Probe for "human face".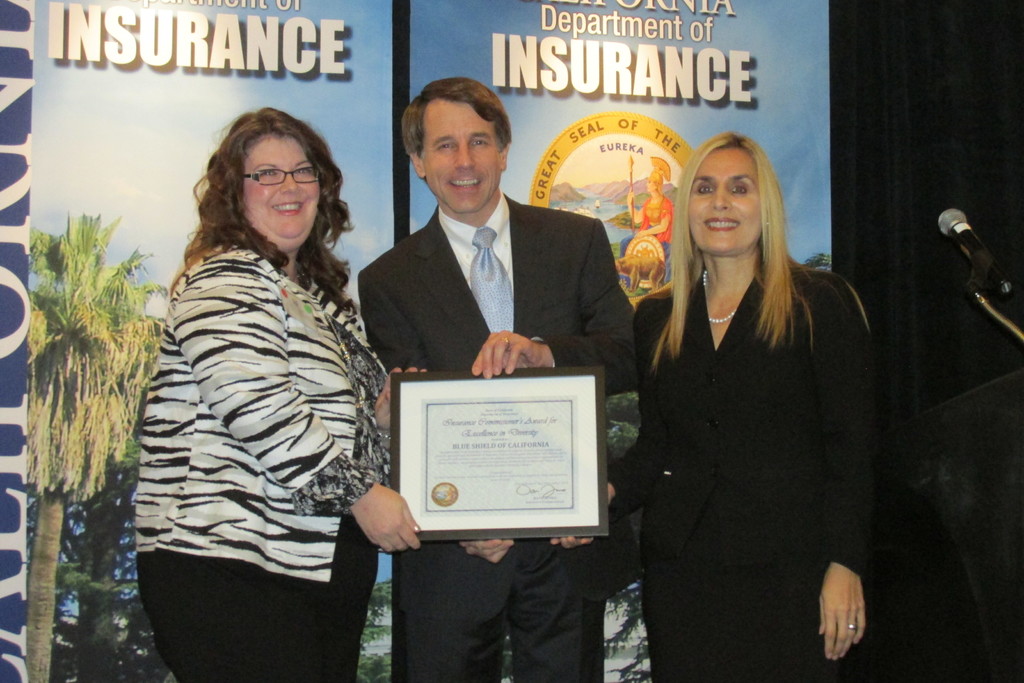
Probe result: <region>686, 151, 765, 249</region>.
